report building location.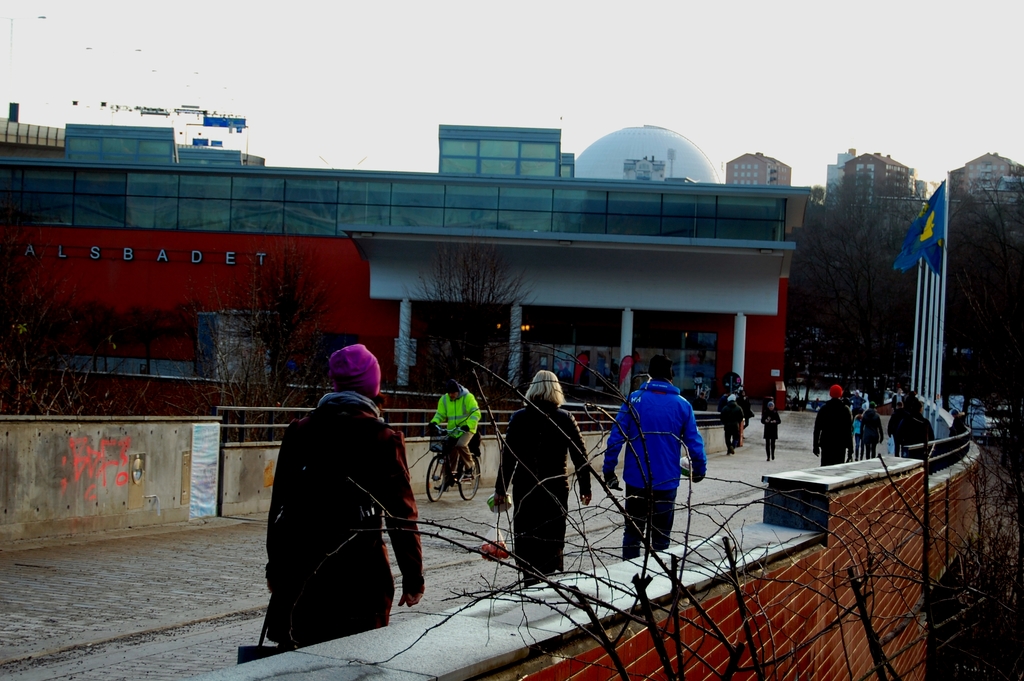
Report: Rect(847, 152, 919, 192).
